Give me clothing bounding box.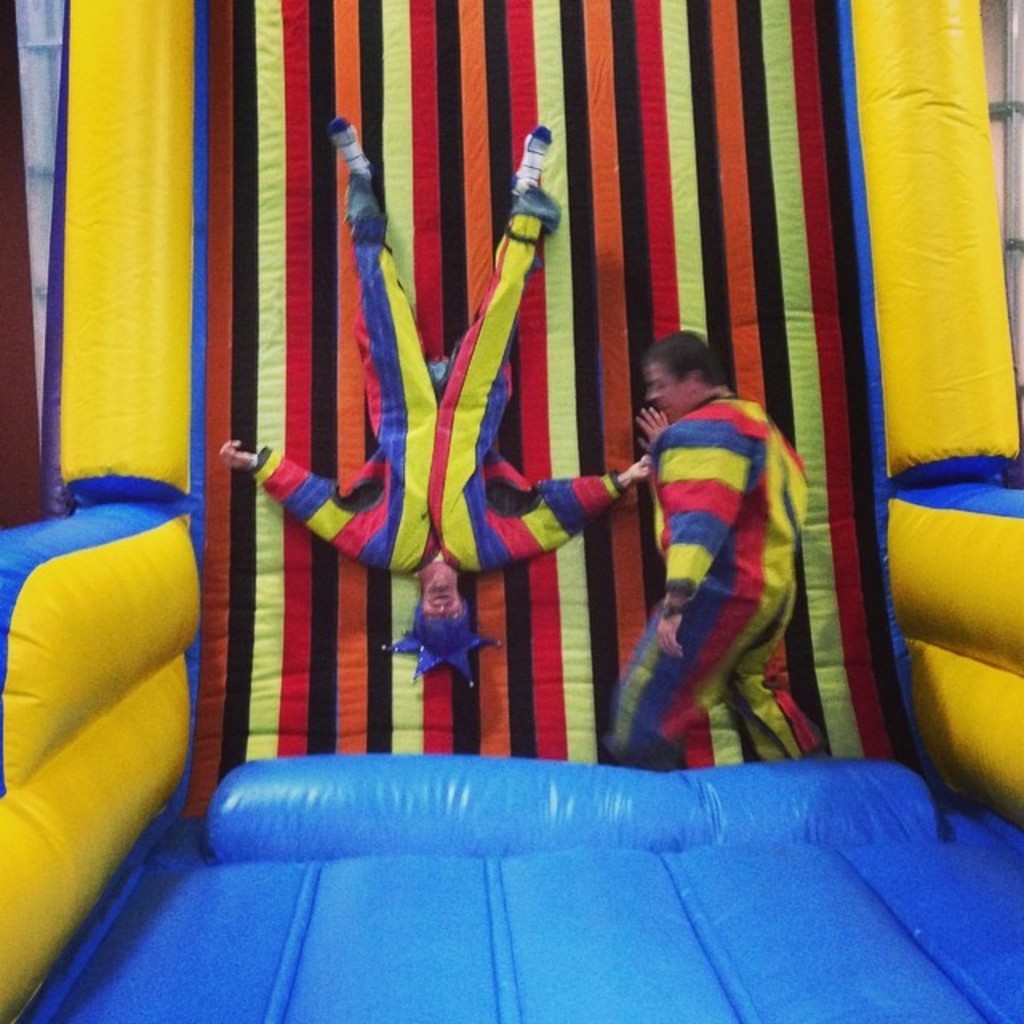
rect(603, 344, 814, 771).
